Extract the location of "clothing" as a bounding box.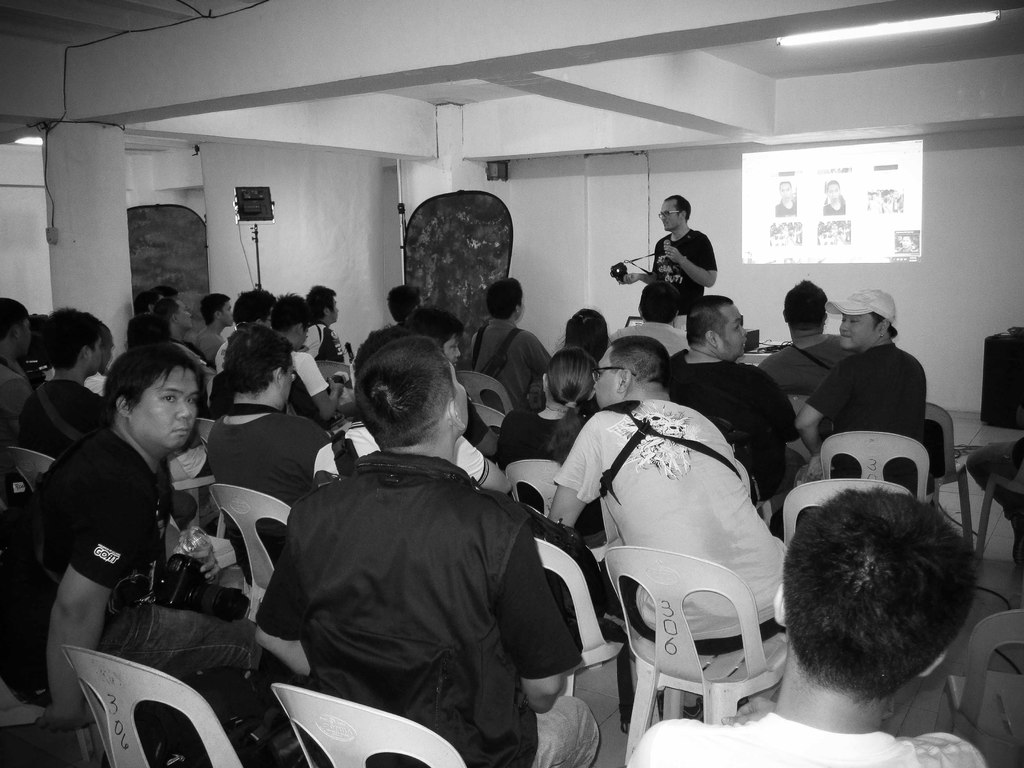
bbox(203, 412, 349, 636).
